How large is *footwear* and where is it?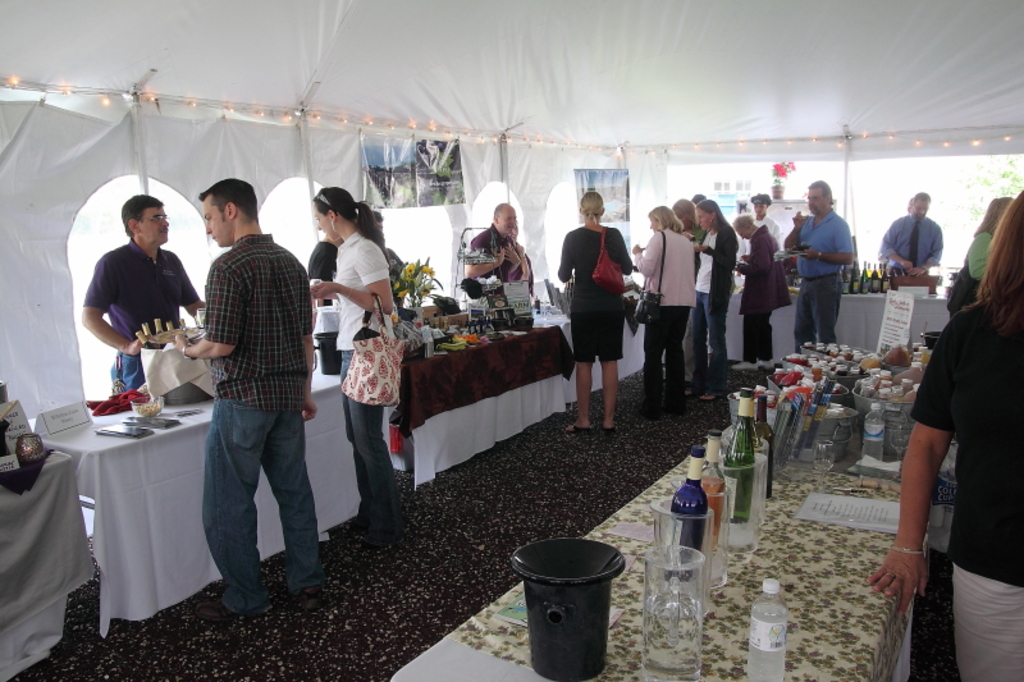
Bounding box: <bbox>663, 404, 678, 413</bbox>.
